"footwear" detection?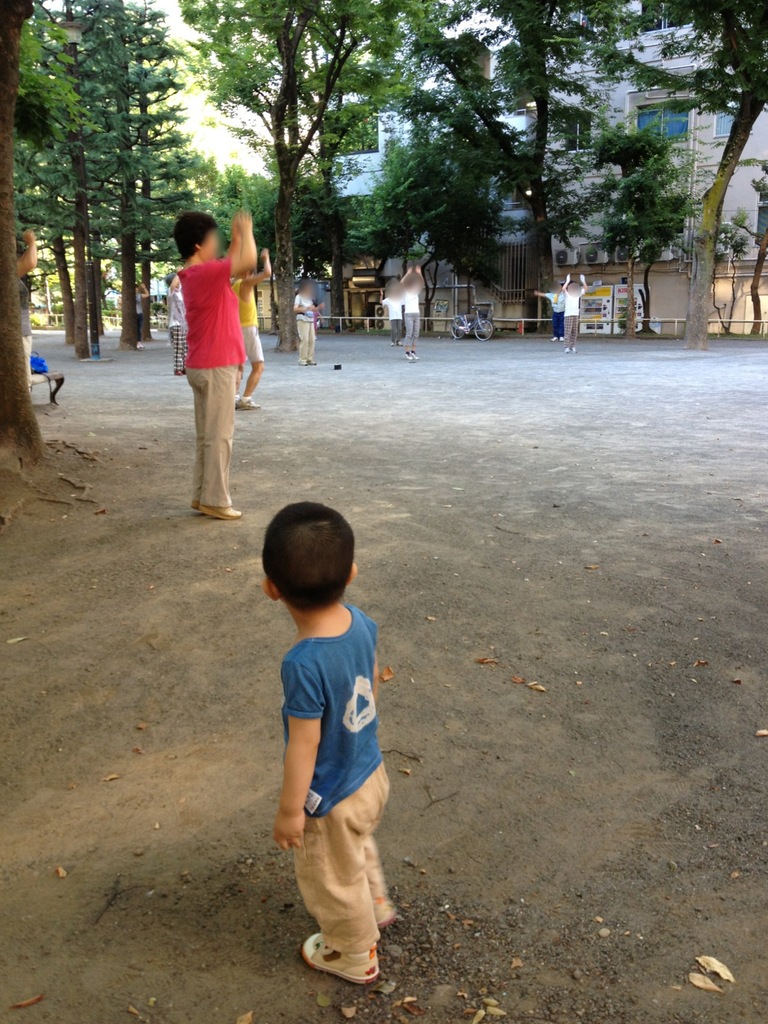
[left=410, top=350, right=419, bottom=361]
